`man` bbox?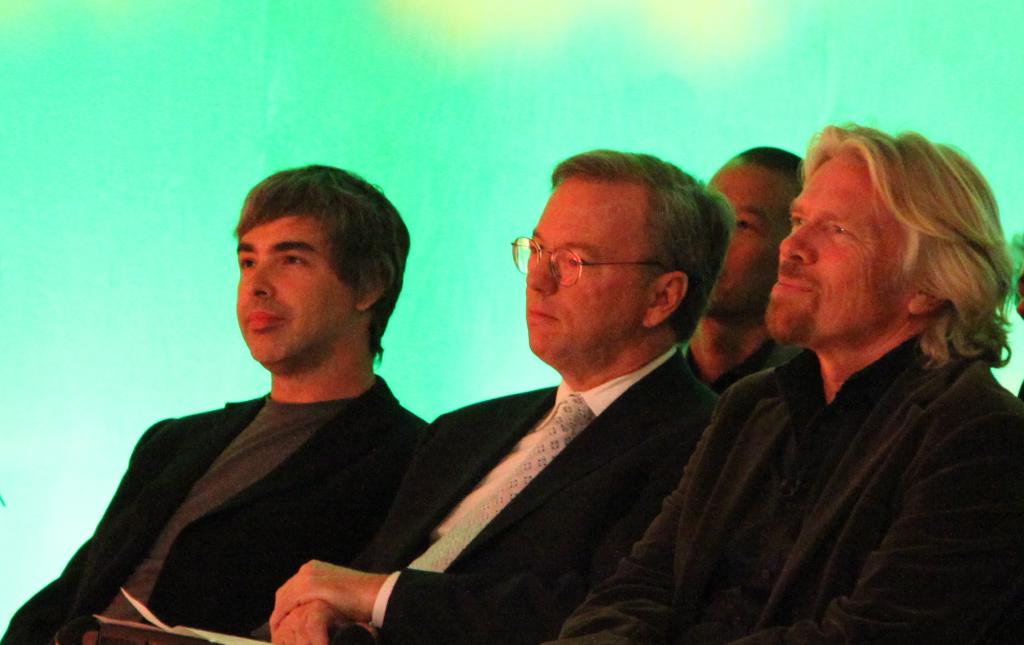
pyautogui.locateOnScreen(678, 142, 813, 395)
